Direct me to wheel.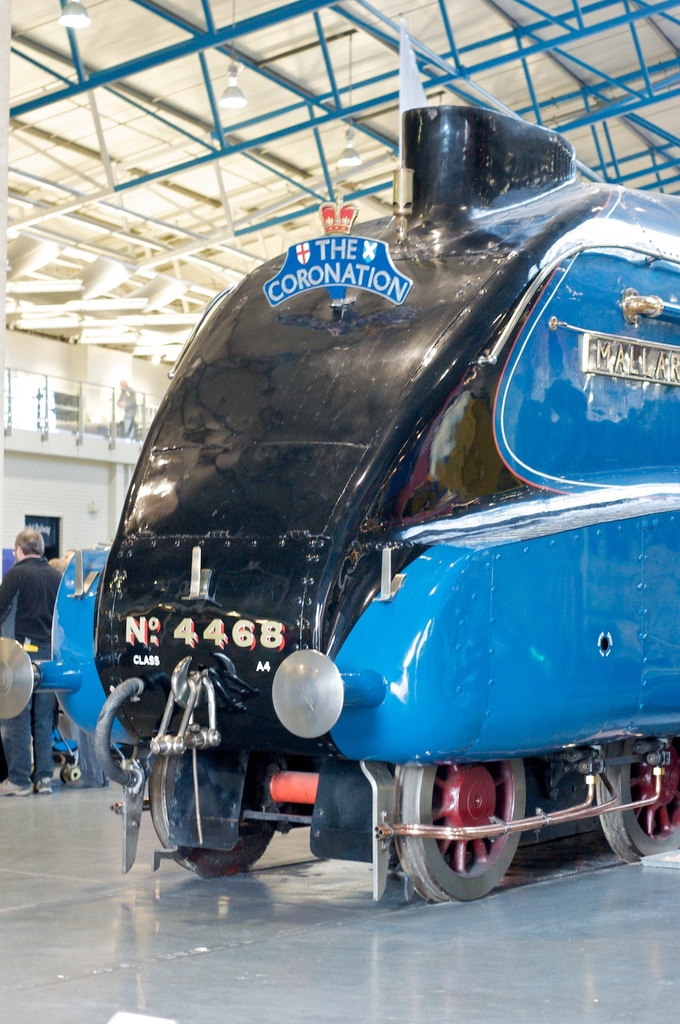
Direction: (150, 745, 279, 879).
